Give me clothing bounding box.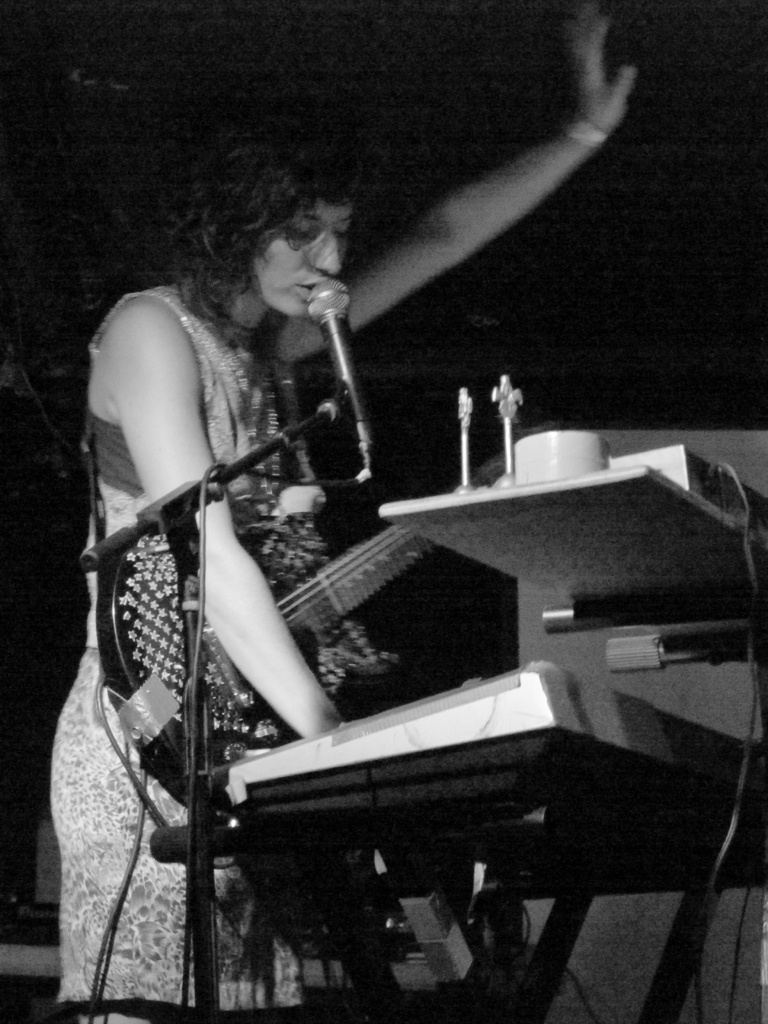
48, 259, 340, 998.
